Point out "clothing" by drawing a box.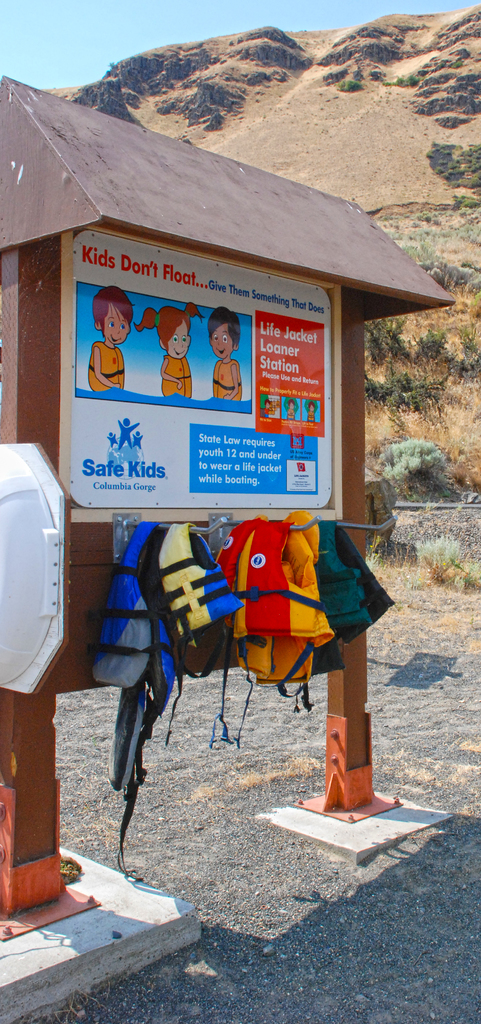
l=92, t=518, r=246, b=881.
